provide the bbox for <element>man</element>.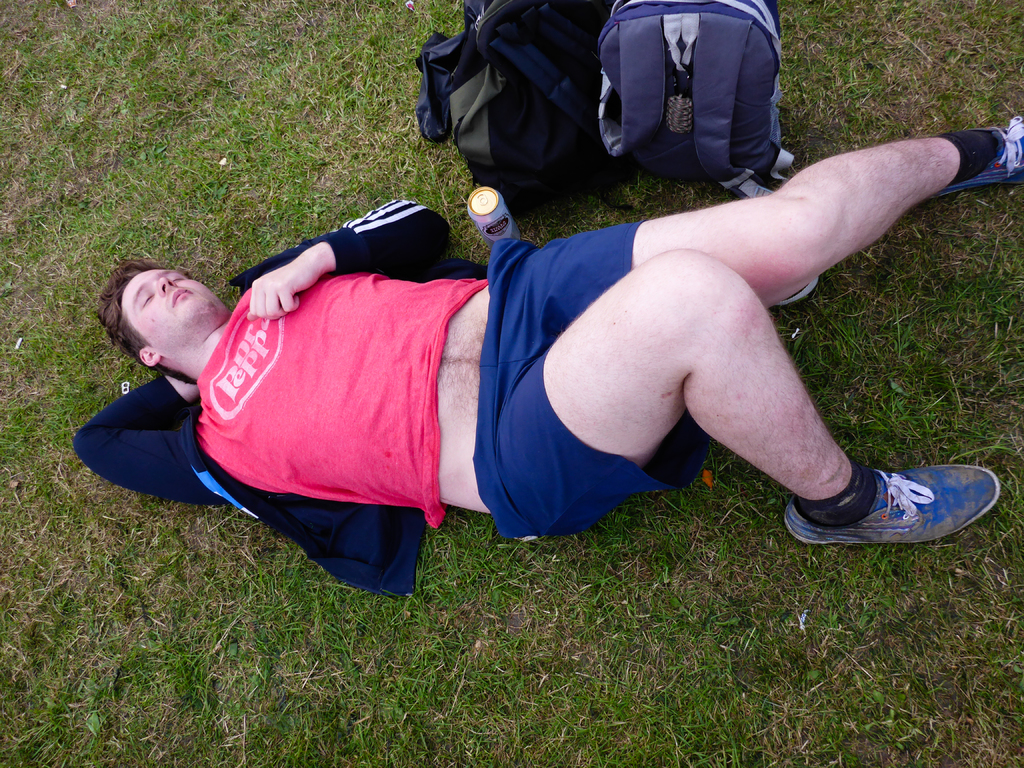
113:76:966:582.
